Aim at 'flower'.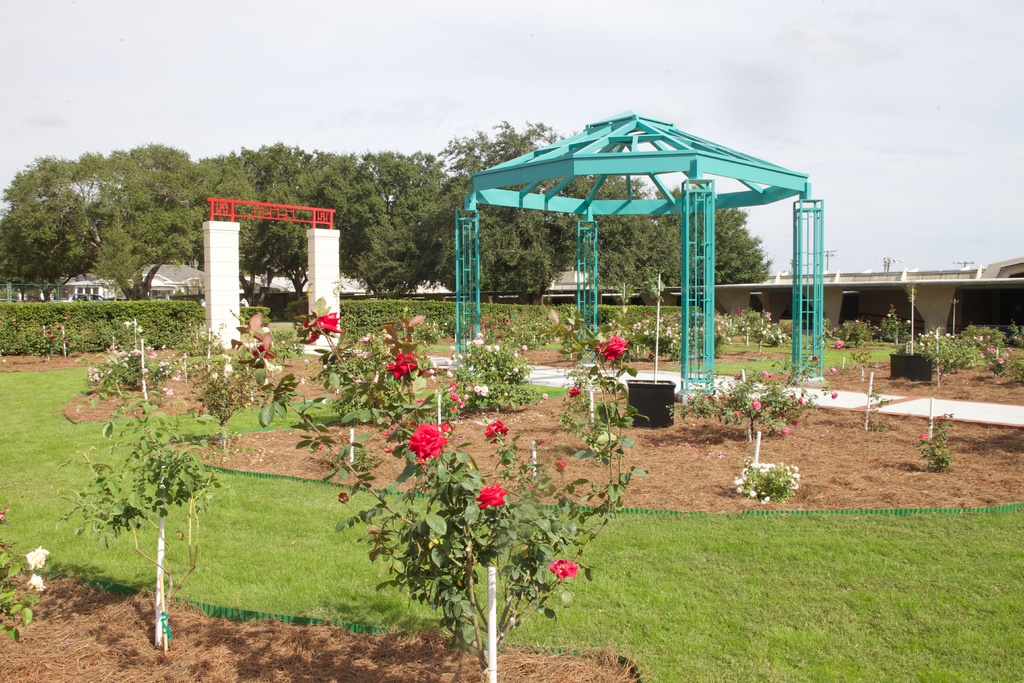
Aimed at [left=408, top=418, right=449, bottom=470].
